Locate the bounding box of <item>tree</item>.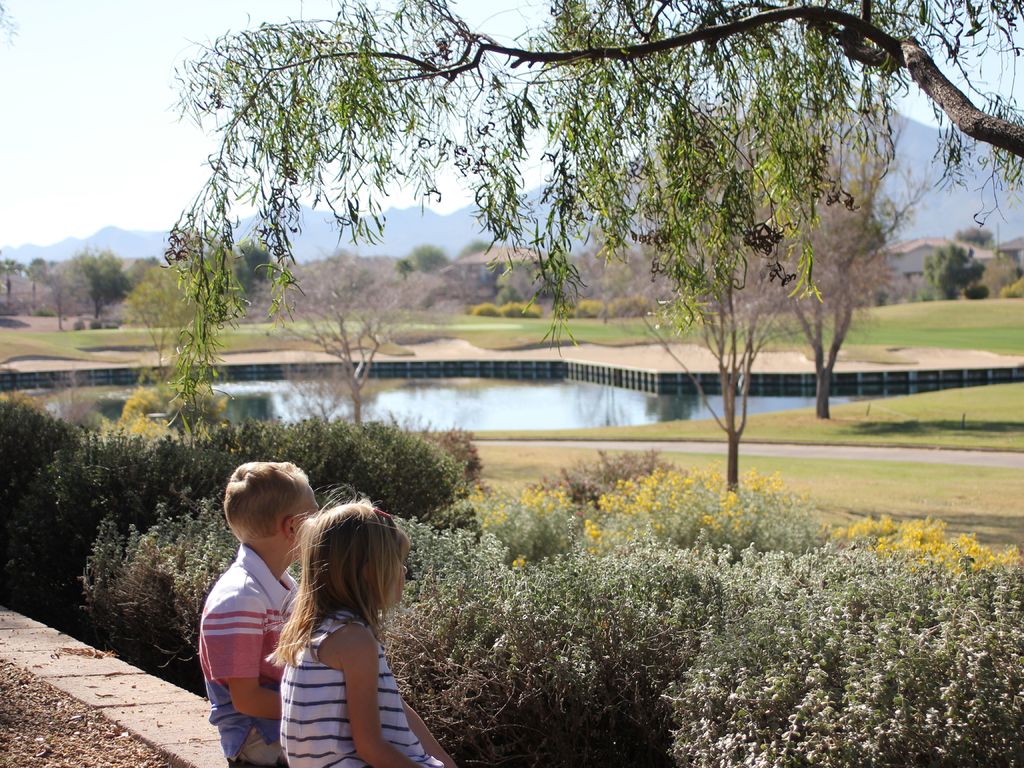
Bounding box: x1=272, y1=254, x2=437, y2=426.
